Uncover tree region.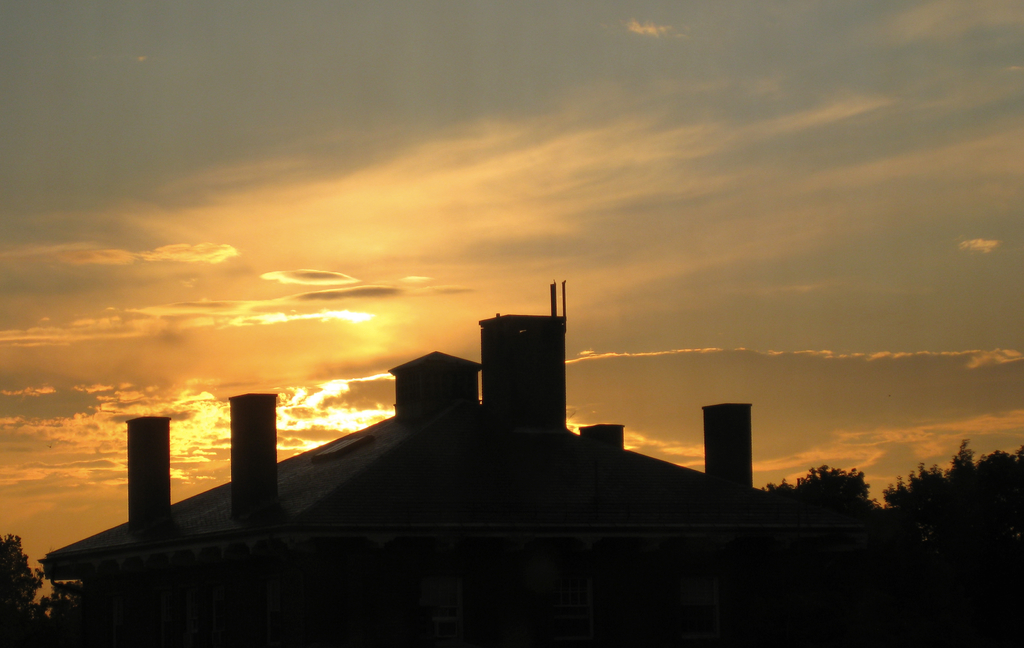
Uncovered: {"x1": 879, "y1": 448, "x2": 1023, "y2": 539}.
